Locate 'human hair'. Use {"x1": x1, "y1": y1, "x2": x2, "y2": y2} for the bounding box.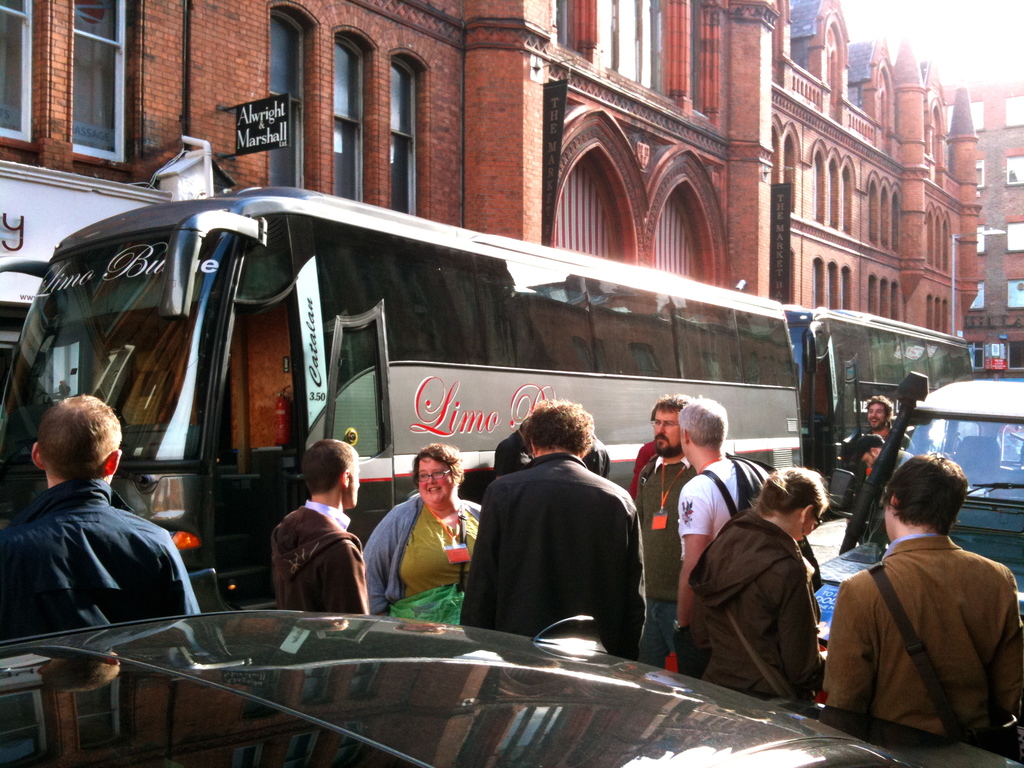
{"x1": 889, "y1": 451, "x2": 967, "y2": 525}.
